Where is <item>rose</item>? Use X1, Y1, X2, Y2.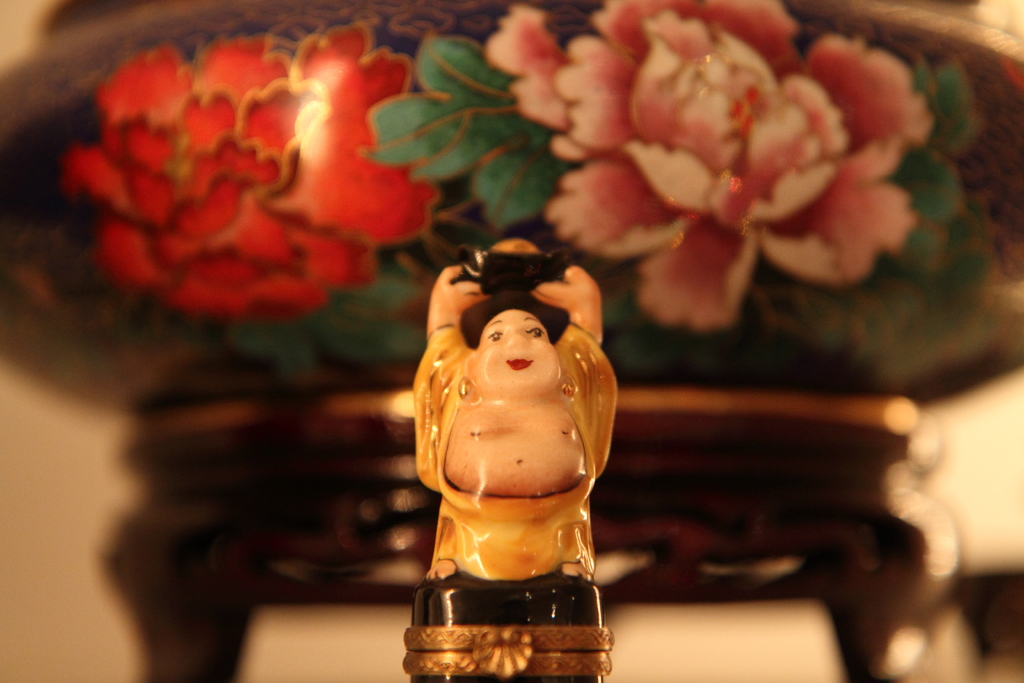
483, 0, 929, 331.
